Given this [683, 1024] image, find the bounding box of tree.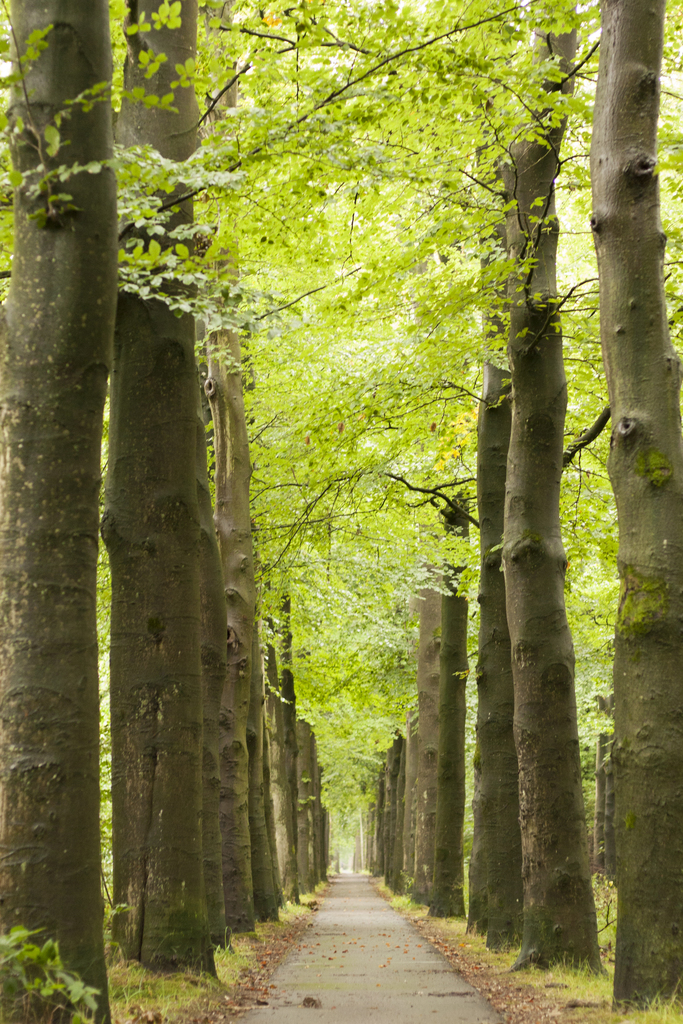
select_region(192, 0, 682, 1011).
